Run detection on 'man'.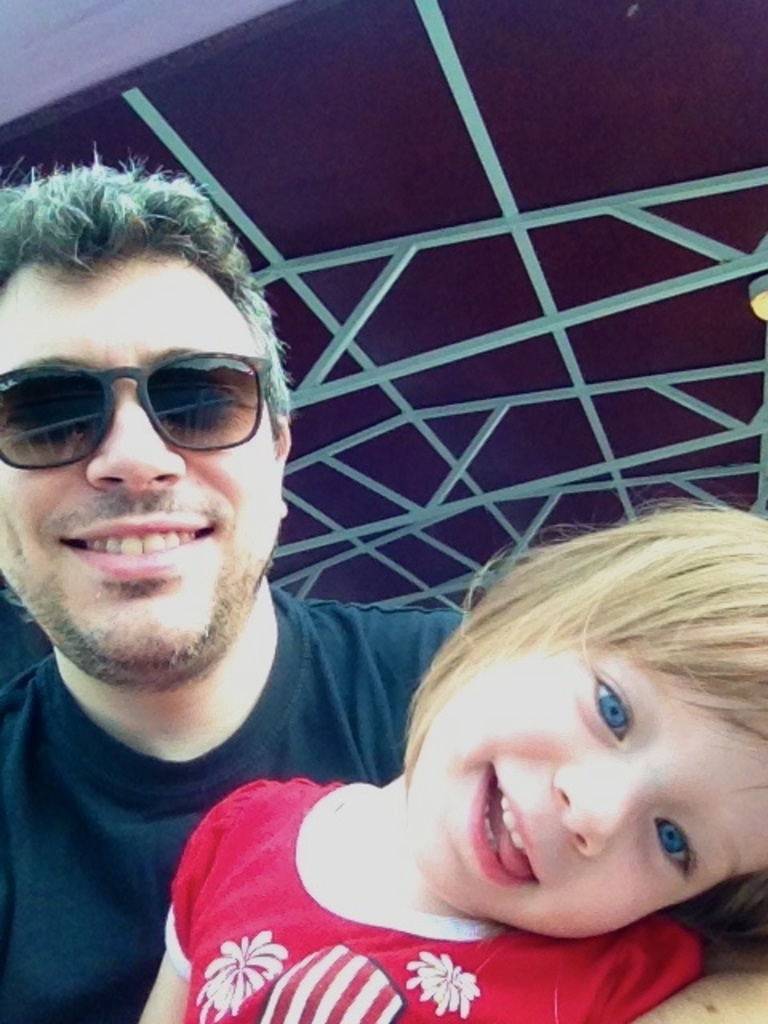
Result: x1=0, y1=189, x2=565, y2=1021.
